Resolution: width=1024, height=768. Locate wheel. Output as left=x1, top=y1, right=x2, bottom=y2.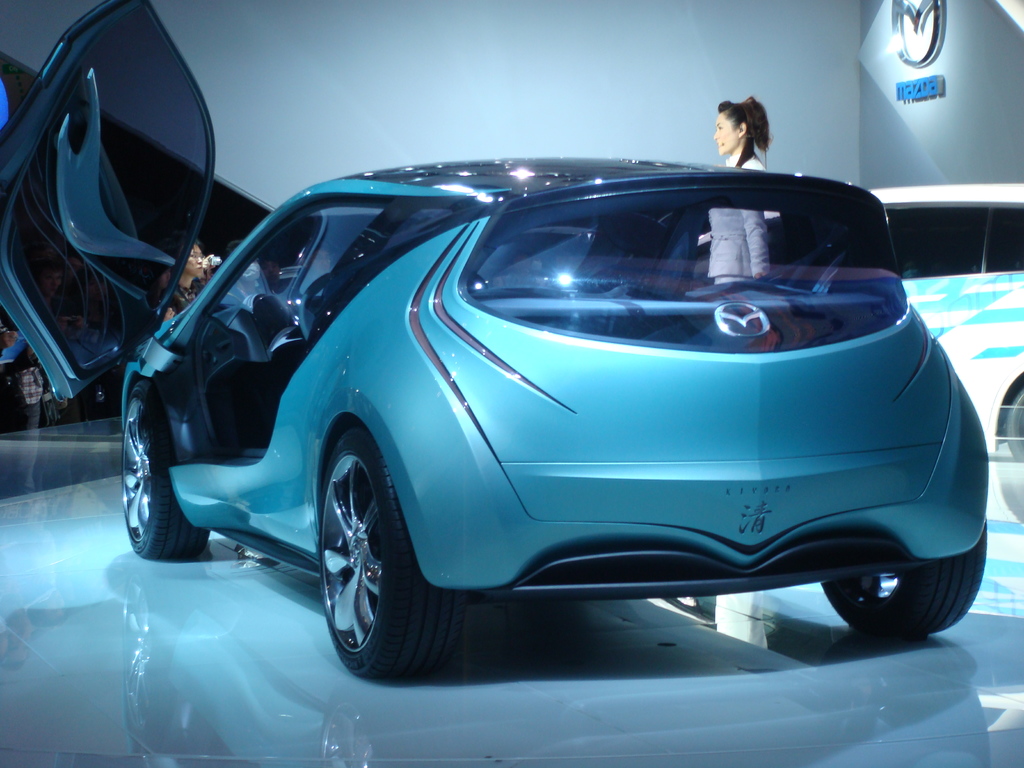
left=822, top=517, right=985, bottom=640.
